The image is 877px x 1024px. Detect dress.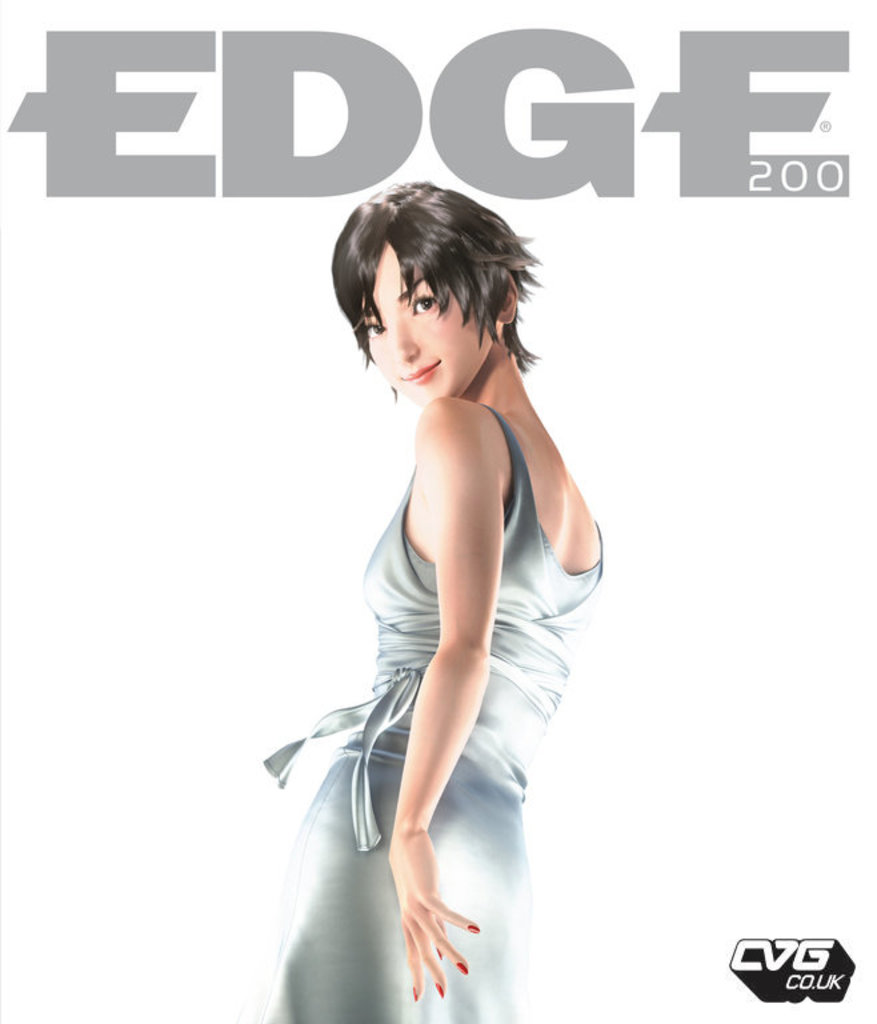
Detection: [left=259, top=391, right=592, bottom=1023].
